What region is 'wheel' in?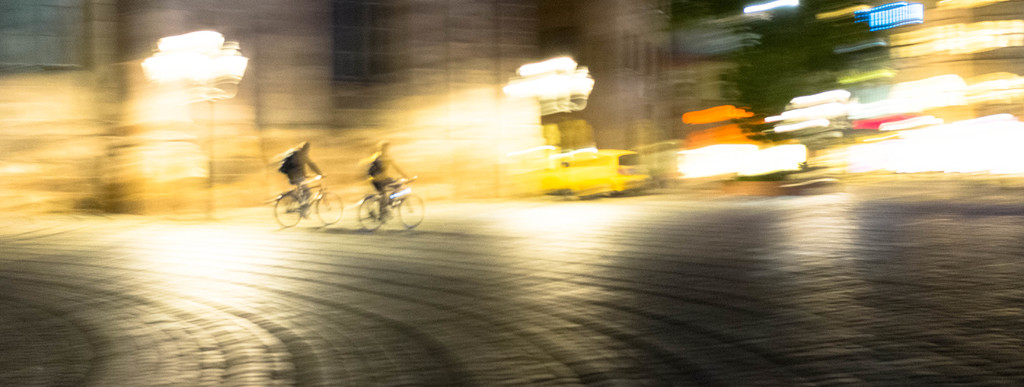
bbox(359, 195, 382, 232).
